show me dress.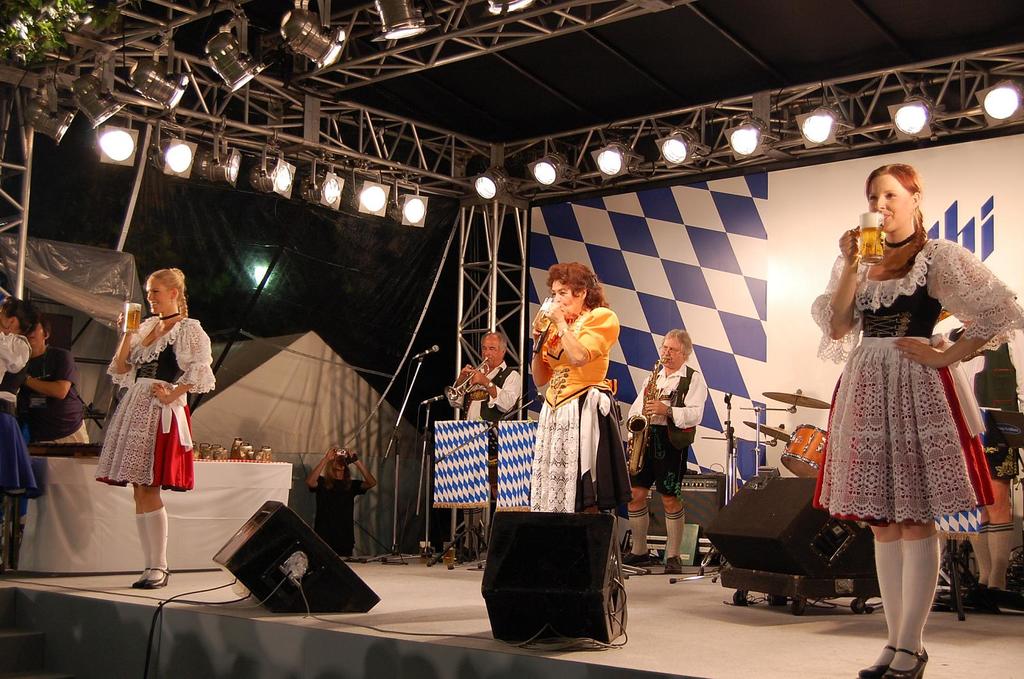
dress is here: [x1=92, y1=316, x2=218, y2=494].
